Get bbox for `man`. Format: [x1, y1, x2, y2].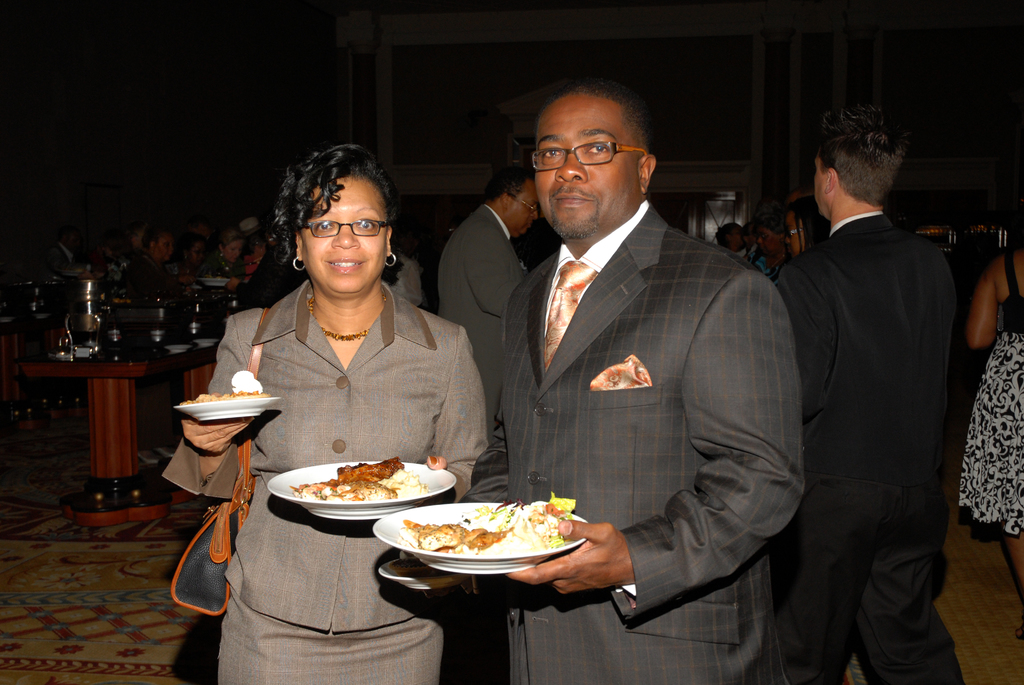
[454, 87, 799, 684].
